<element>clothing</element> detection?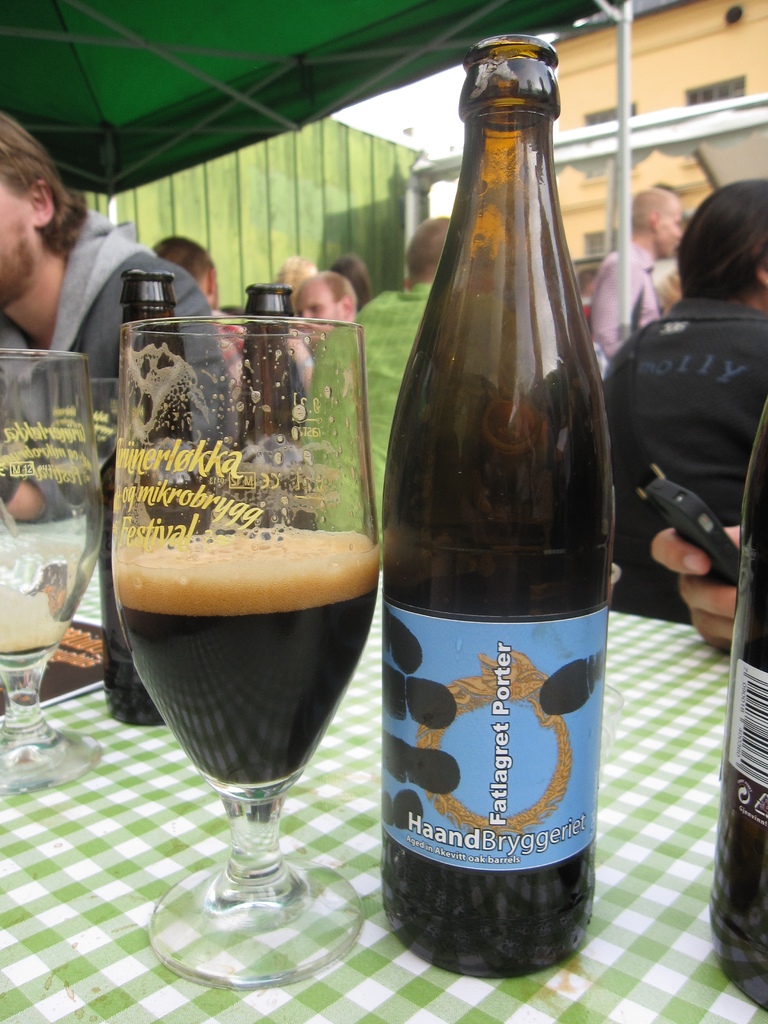
<bbox>589, 248, 653, 362</bbox>
